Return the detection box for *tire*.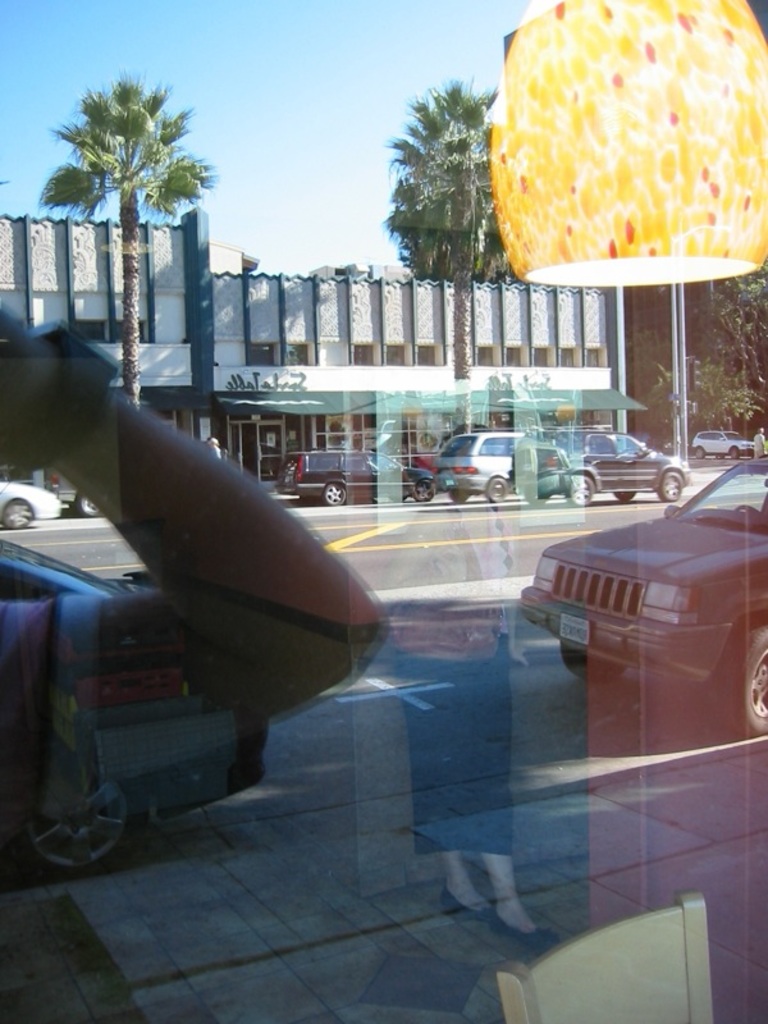
Rect(81, 498, 102, 513).
